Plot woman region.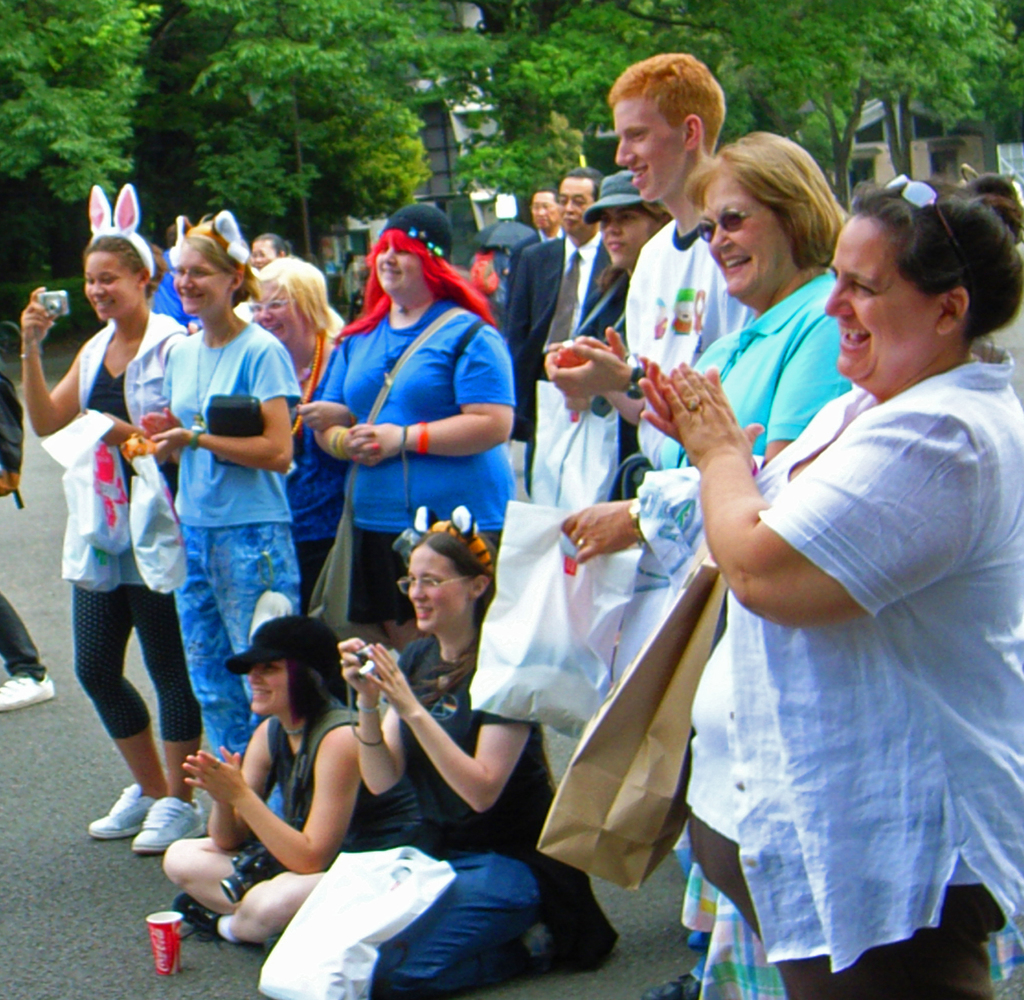
Plotted at locate(16, 224, 207, 857).
